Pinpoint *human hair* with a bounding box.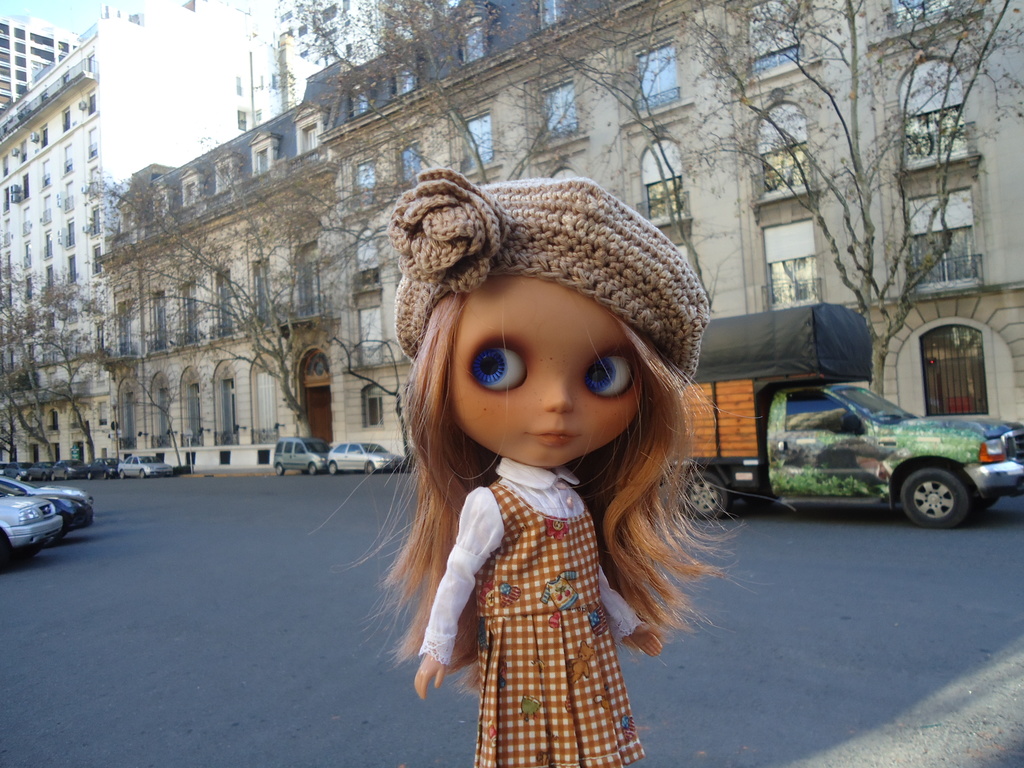
[left=356, top=248, right=731, bottom=643].
